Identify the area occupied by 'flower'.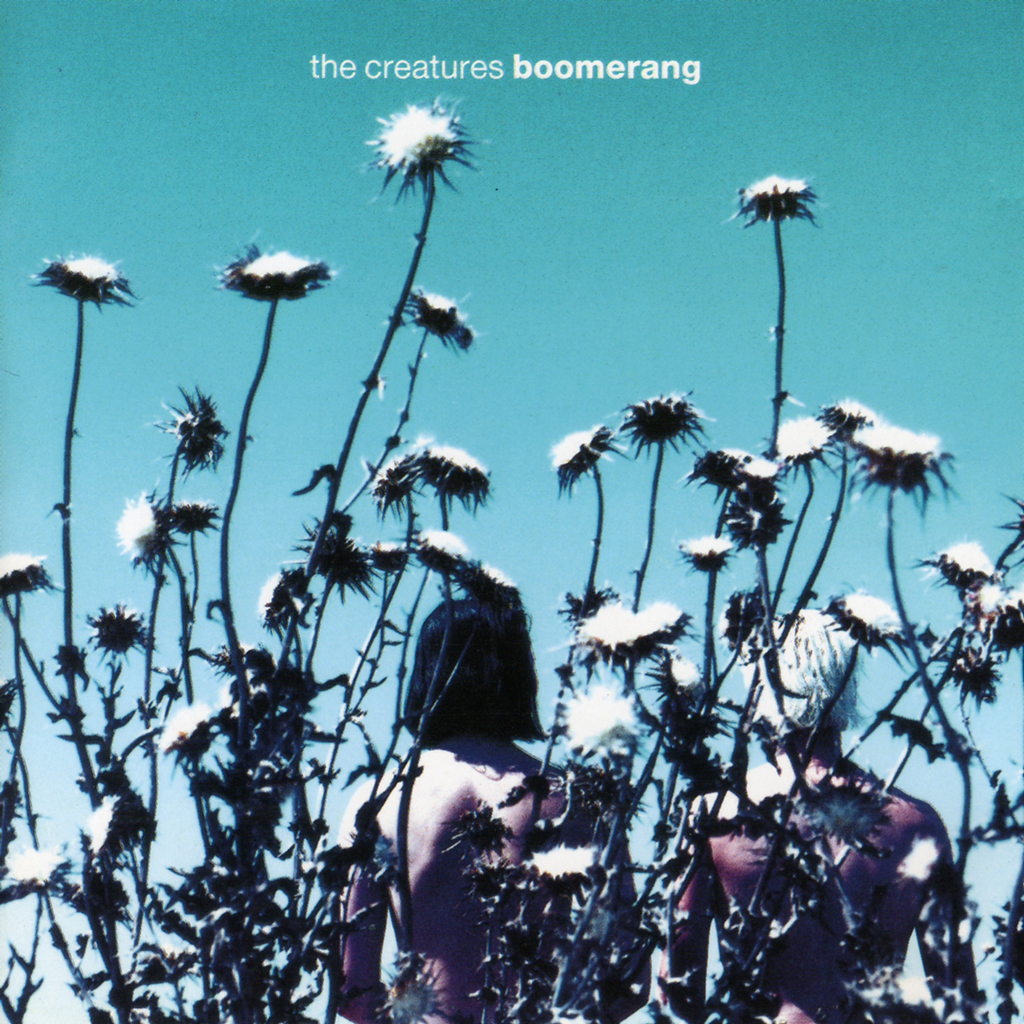
Area: {"x1": 614, "y1": 385, "x2": 715, "y2": 461}.
